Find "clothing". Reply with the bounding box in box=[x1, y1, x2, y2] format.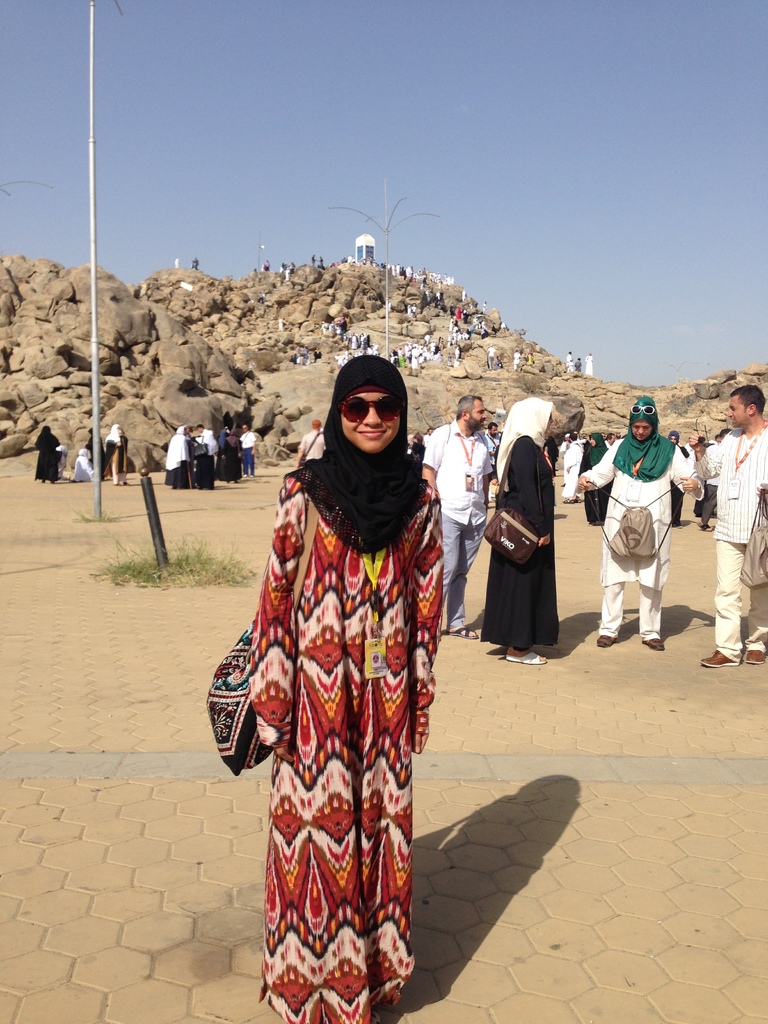
box=[419, 415, 490, 625].
